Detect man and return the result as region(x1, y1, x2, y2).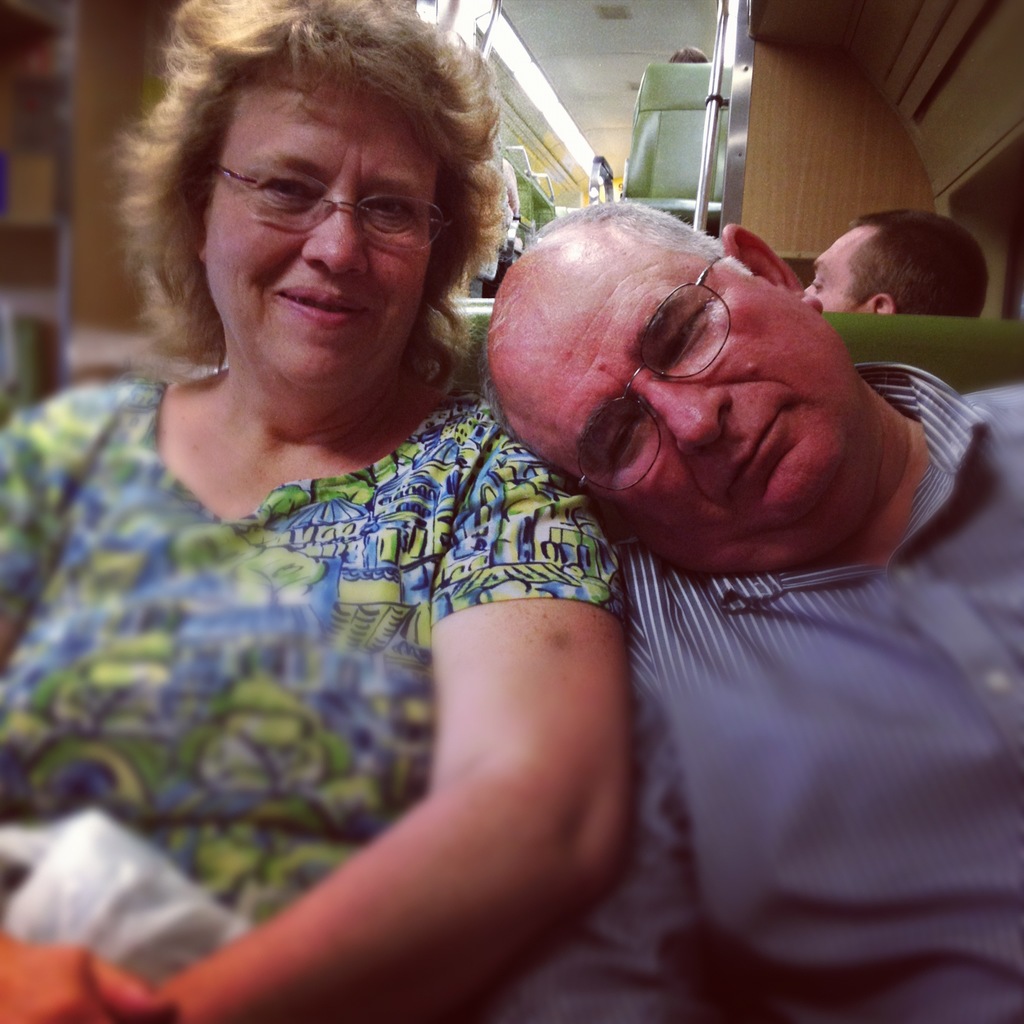
region(804, 204, 991, 319).
